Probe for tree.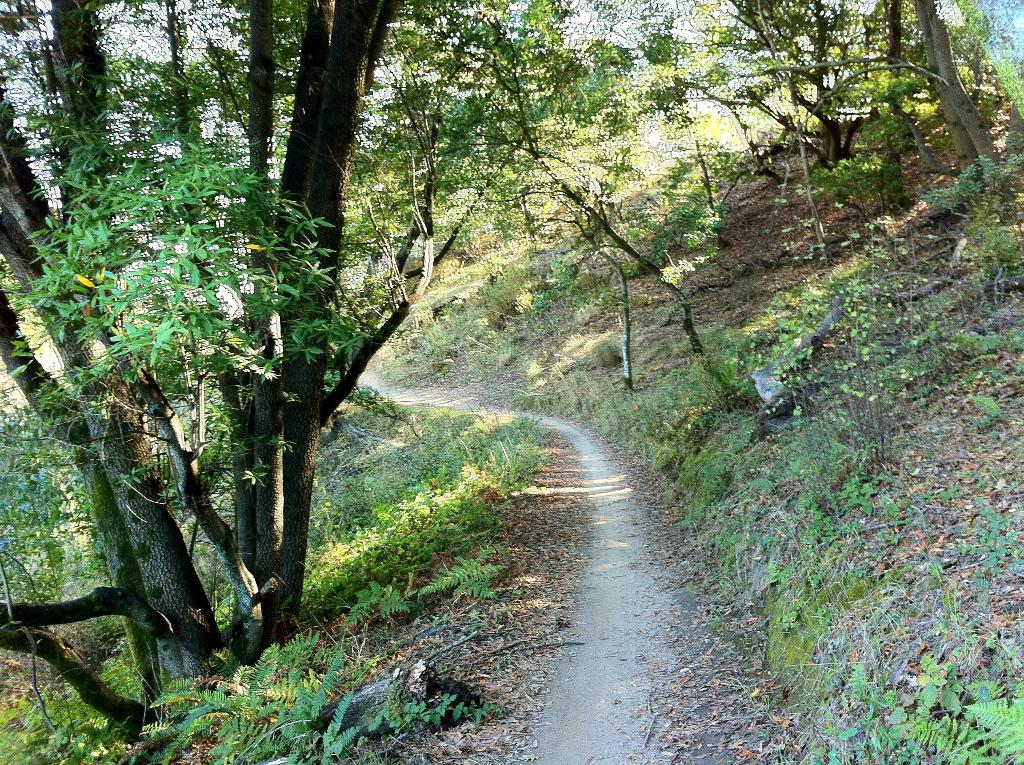
Probe result: BBox(0, 0, 607, 732).
